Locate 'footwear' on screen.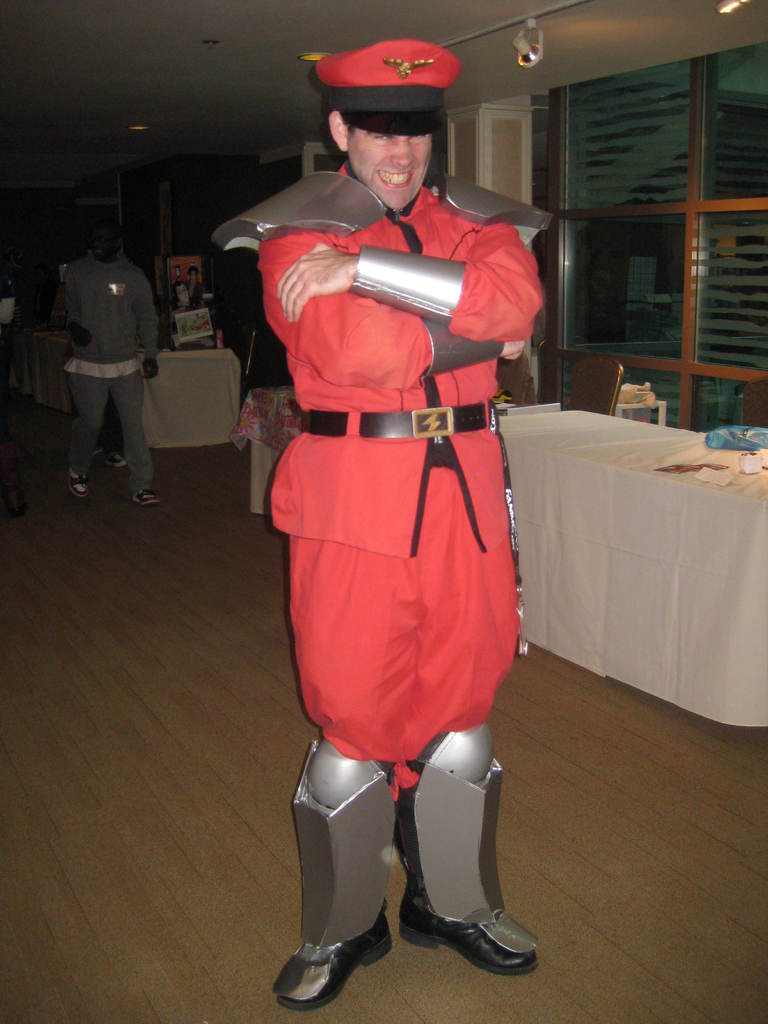
On screen at rect(396, 899, 534, 974).
